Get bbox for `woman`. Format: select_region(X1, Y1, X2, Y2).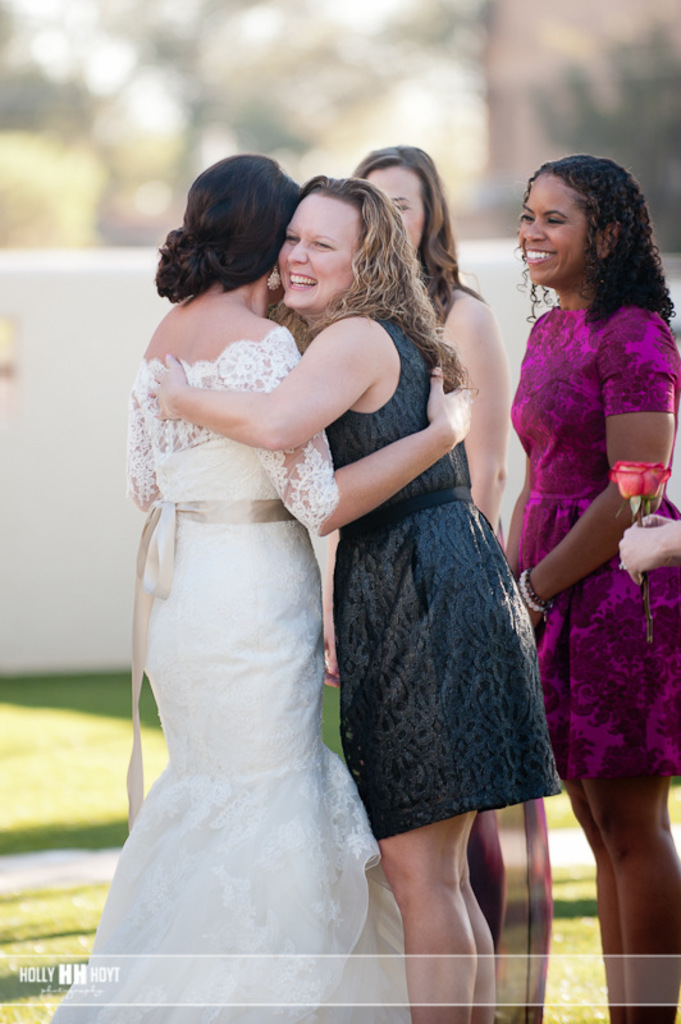
select_region(351, 140, 556, 1023).
